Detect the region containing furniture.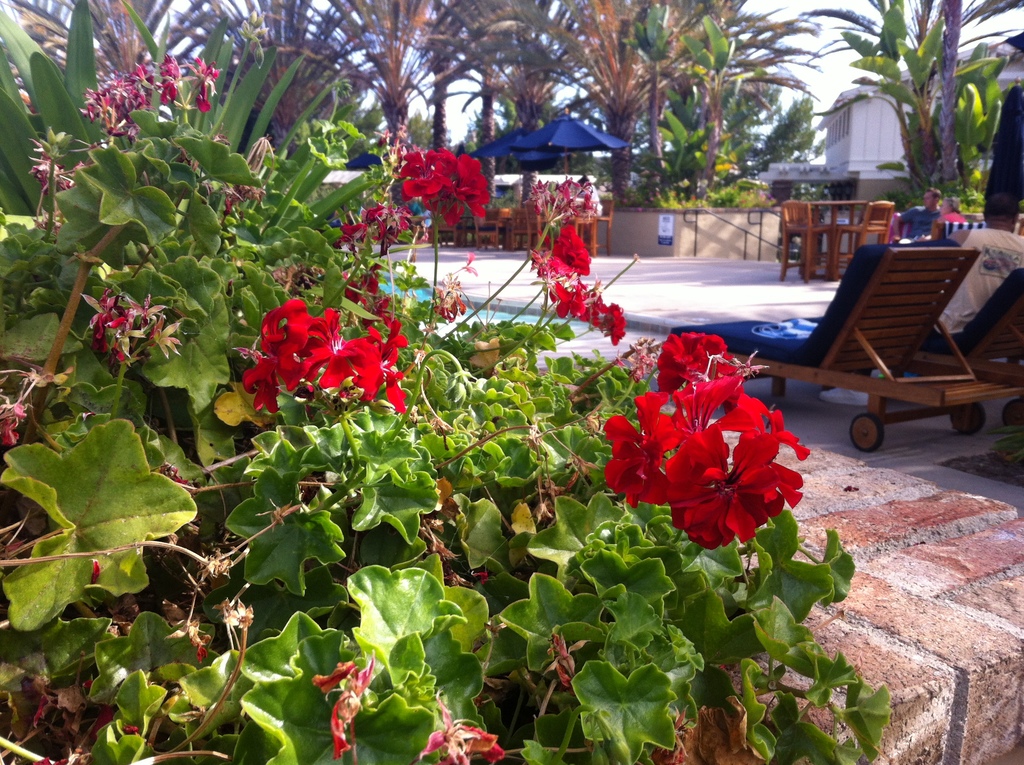
select_region(671, 246, 1005, 453).
